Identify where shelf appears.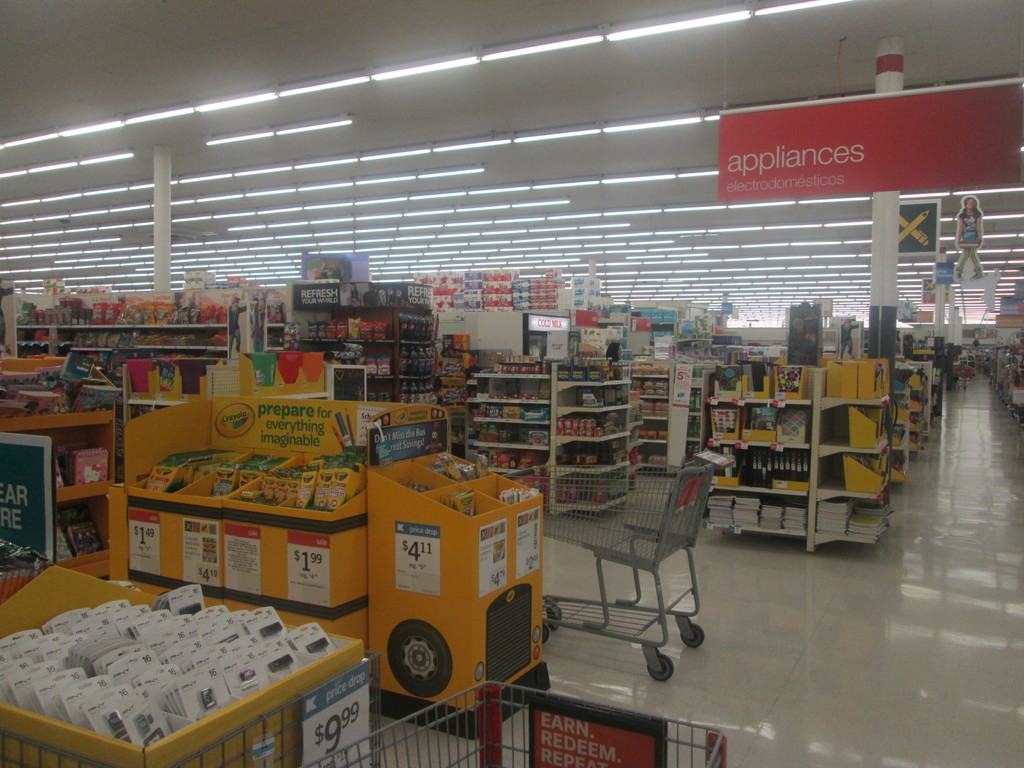
Appears at pyautogui.locateOnScreen(620, 379, 640, 400).
